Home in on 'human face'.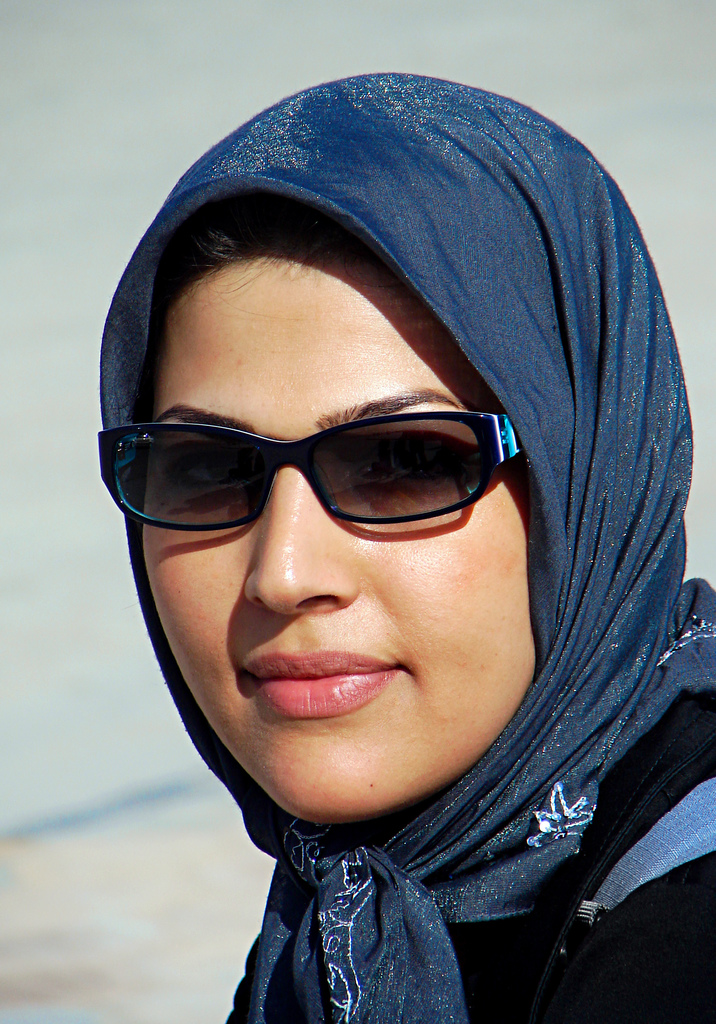
Homed in at 138, 240, 550, 829.
